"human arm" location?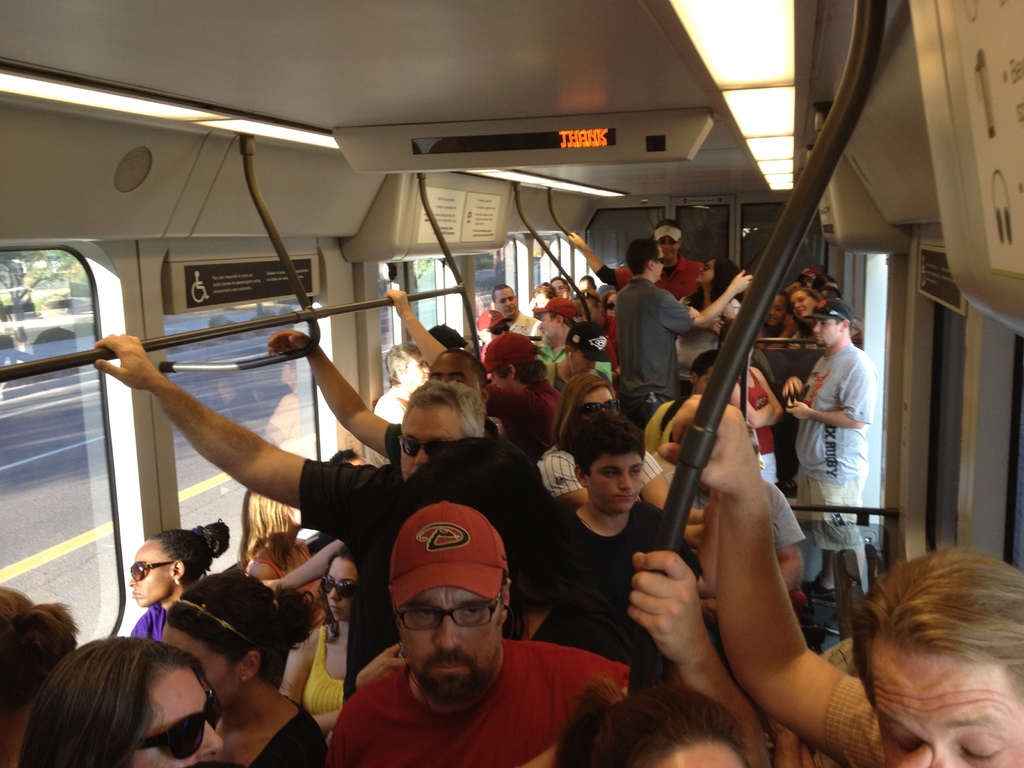
l=606, t=543, r=771, b=767
